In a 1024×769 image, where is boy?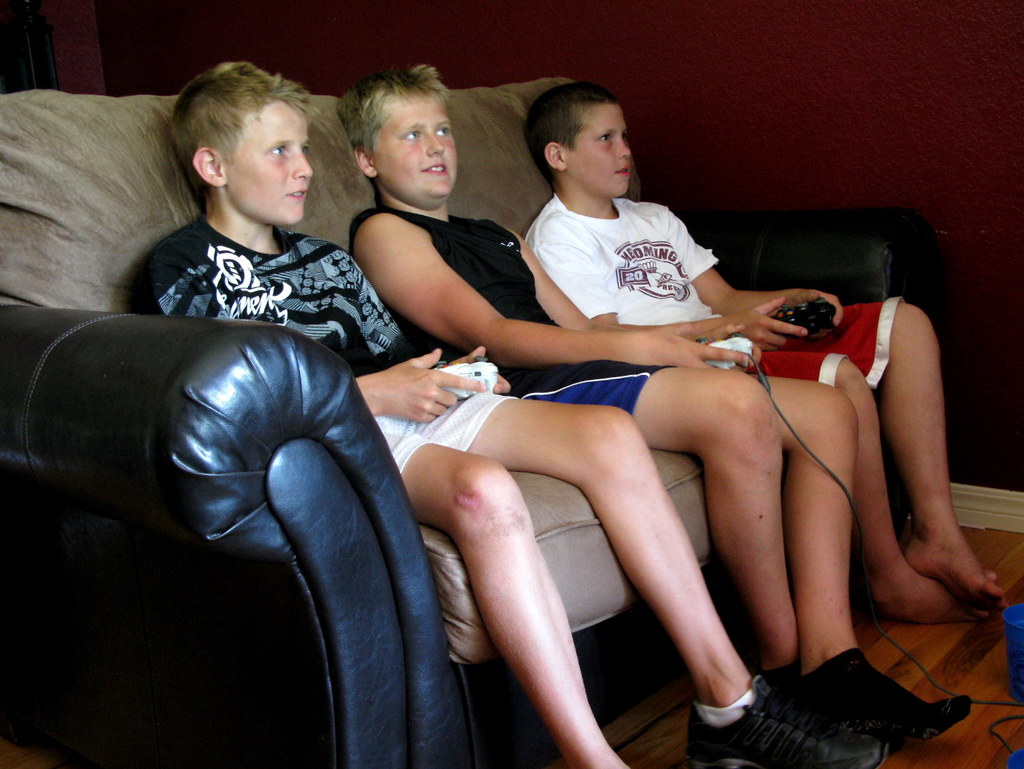
(left=335, top=63, right=970, bottom=740).
